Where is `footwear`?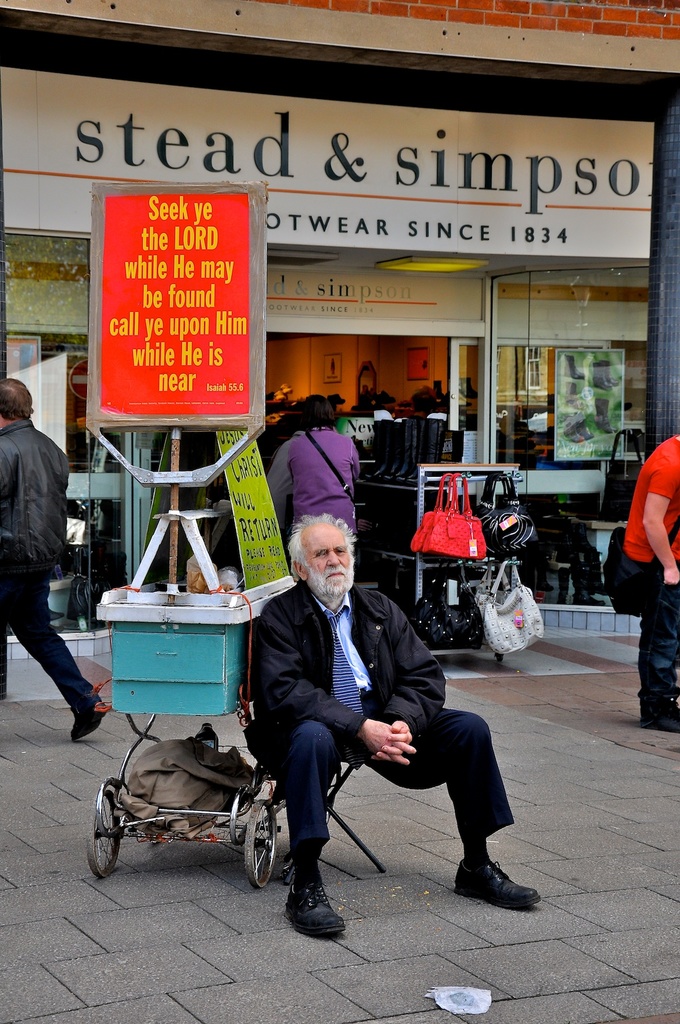
[452,859,535,919].
